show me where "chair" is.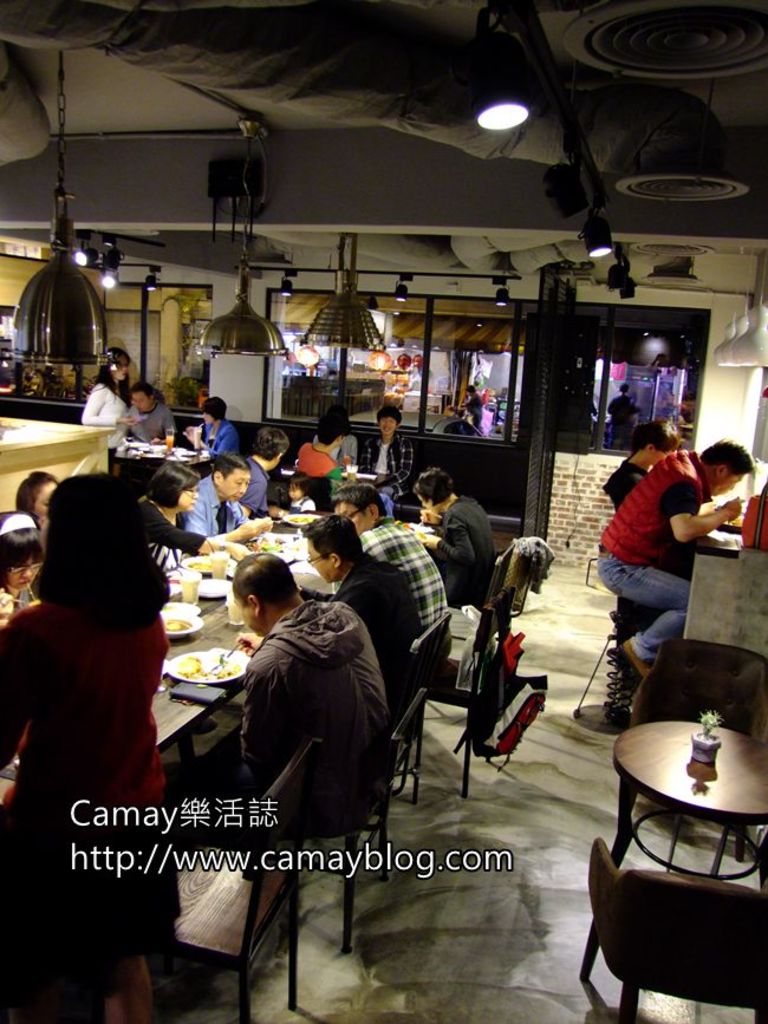
"chair" is at [x1=398, y1=608, x2=454, y2=797].
